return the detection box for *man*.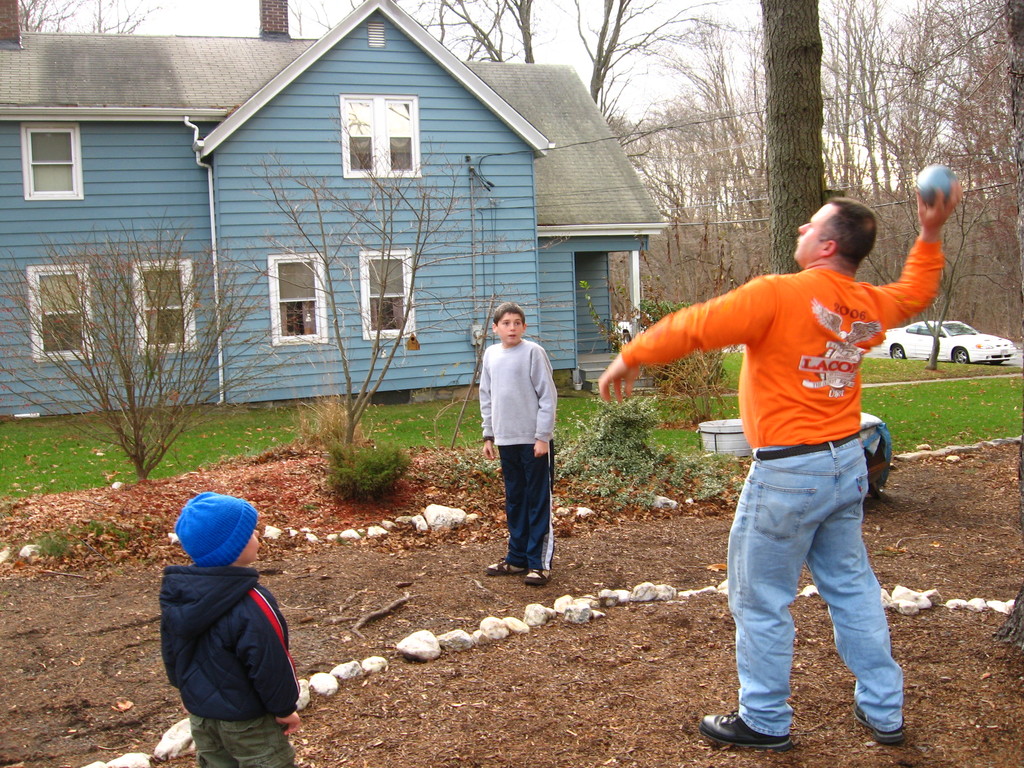
select_region(600, 181, 972, 743).
